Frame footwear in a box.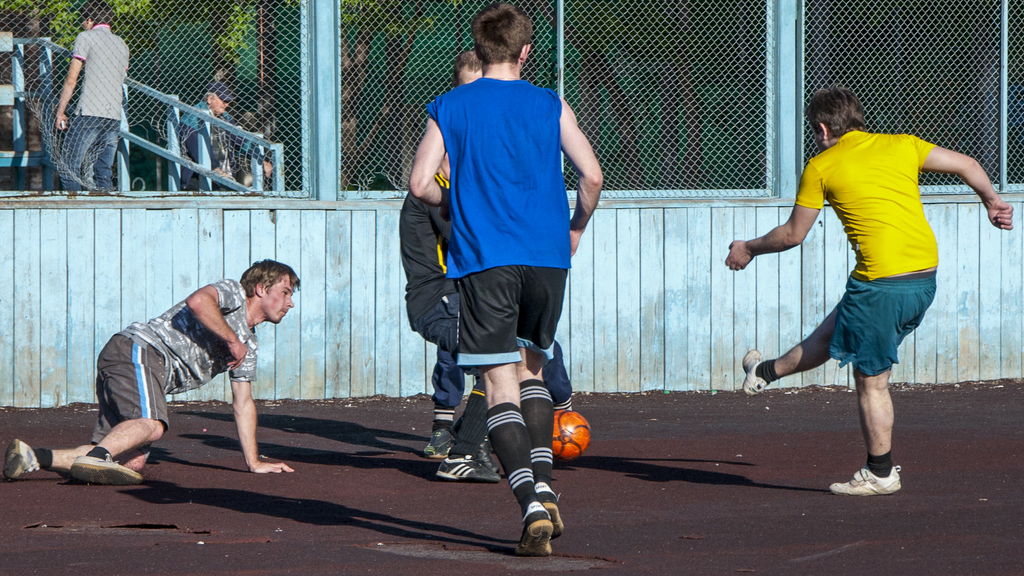
select_region(511, 500, 552, 559).
